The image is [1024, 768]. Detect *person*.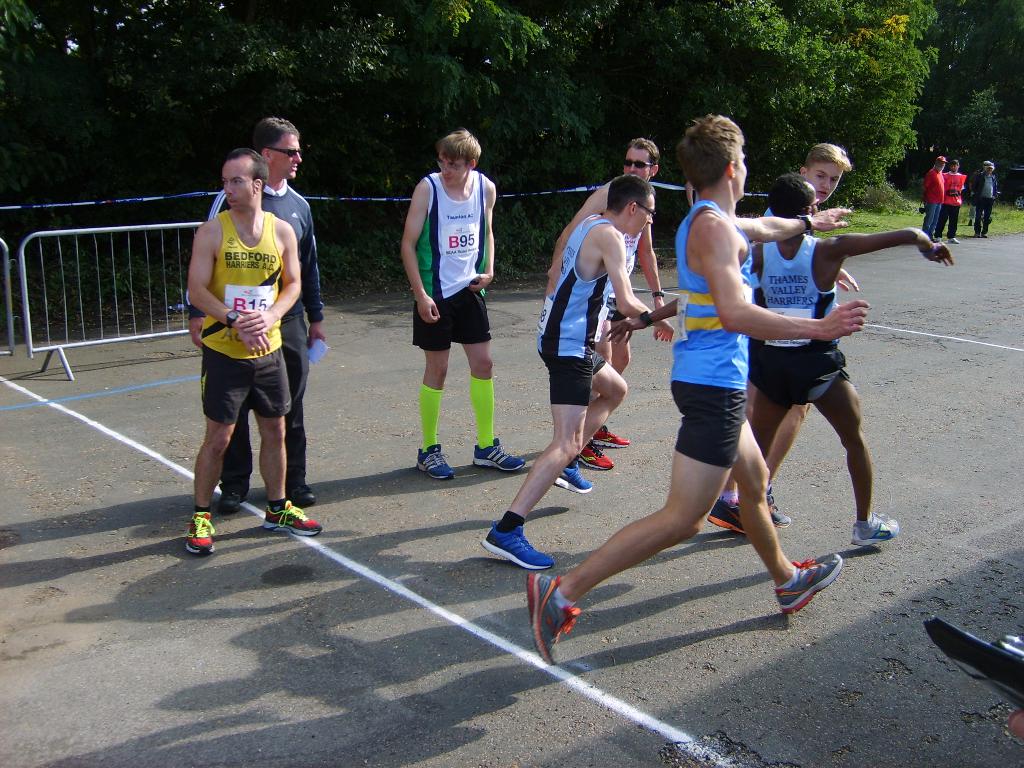
Detection: locate(473, 165, 669, 569).
